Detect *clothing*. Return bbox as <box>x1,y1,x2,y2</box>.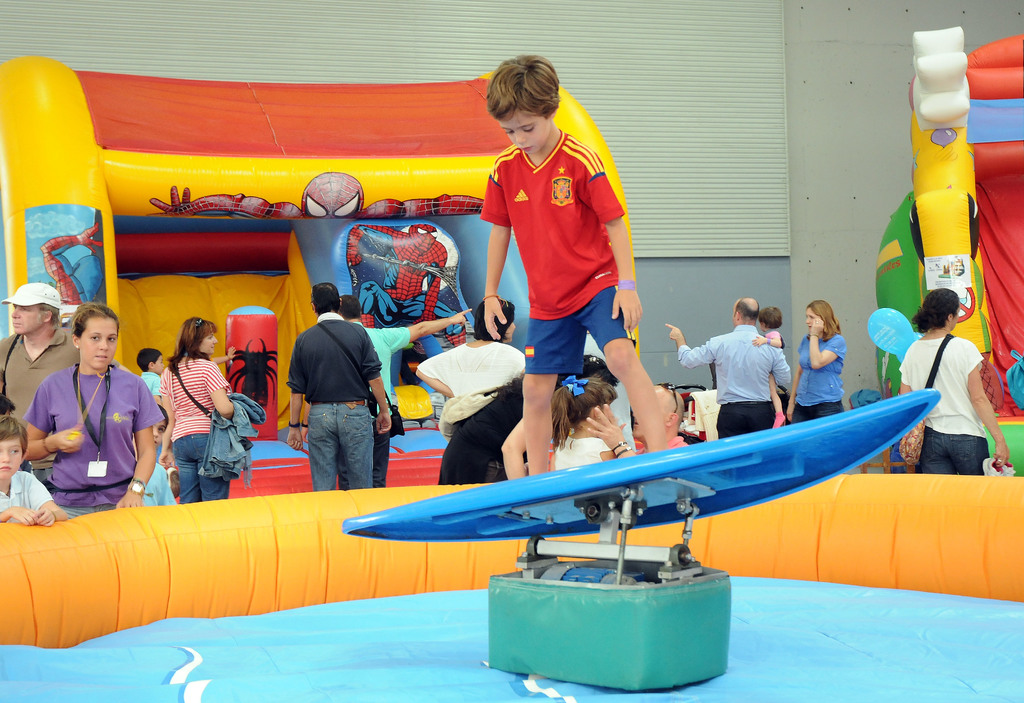
<box>162,354,232,504</box>.
